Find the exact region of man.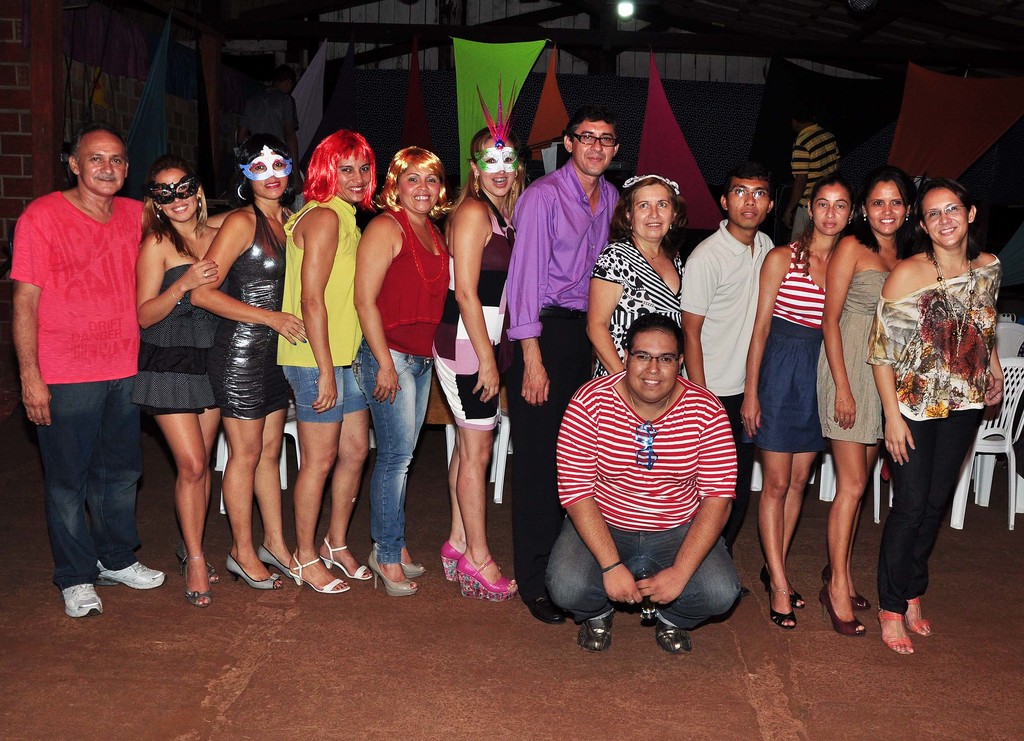
Exact region: 550, 310, 746, 639.
